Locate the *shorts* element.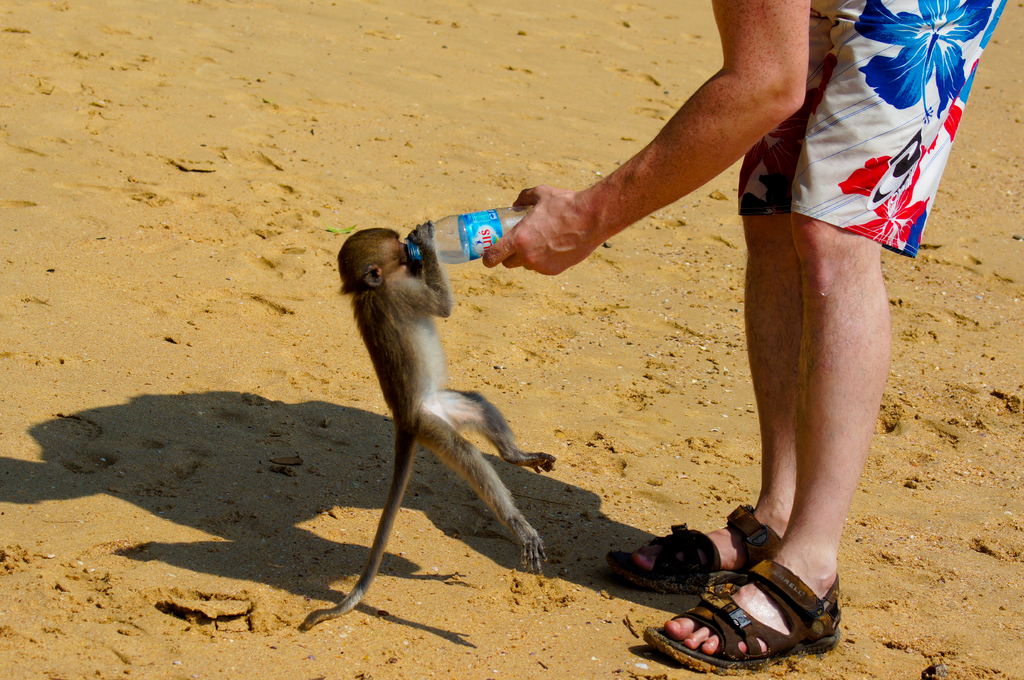
Element bbox: bbox=[737, 0, 1010, 256].
